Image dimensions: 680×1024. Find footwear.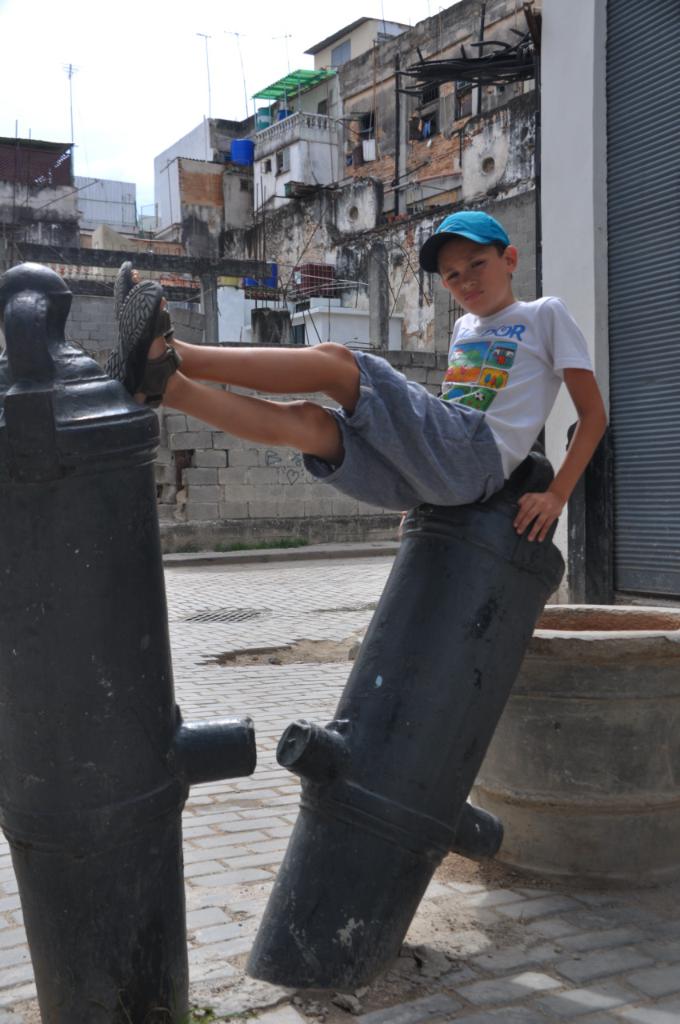
bbox=(98, 256, 144, 378).
